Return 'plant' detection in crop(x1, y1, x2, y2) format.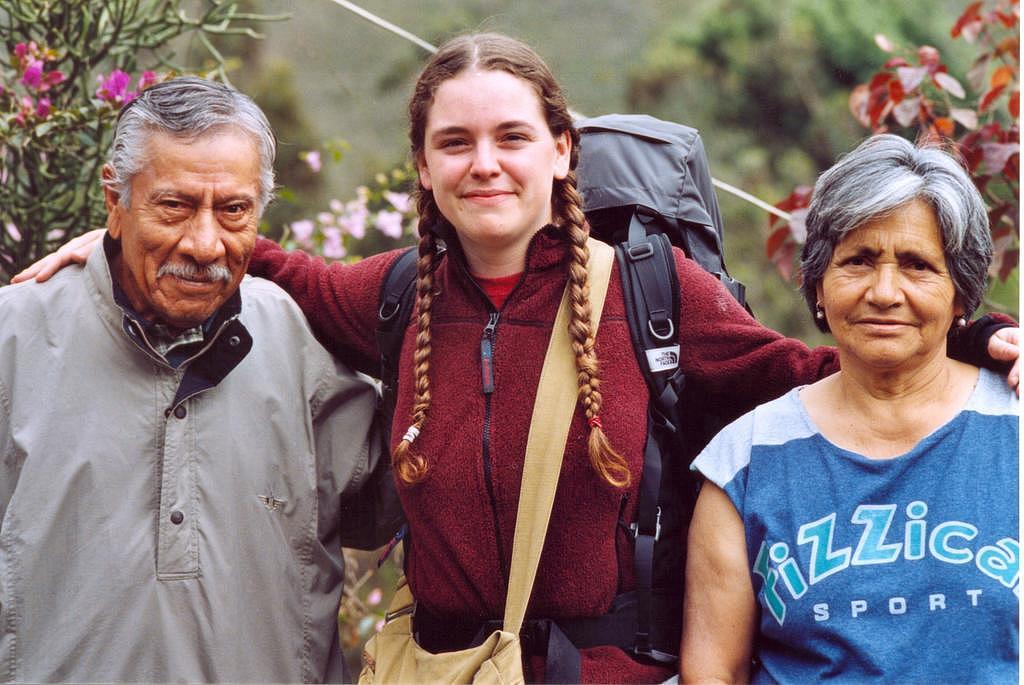
crop(619, 0, 1002, 352).
